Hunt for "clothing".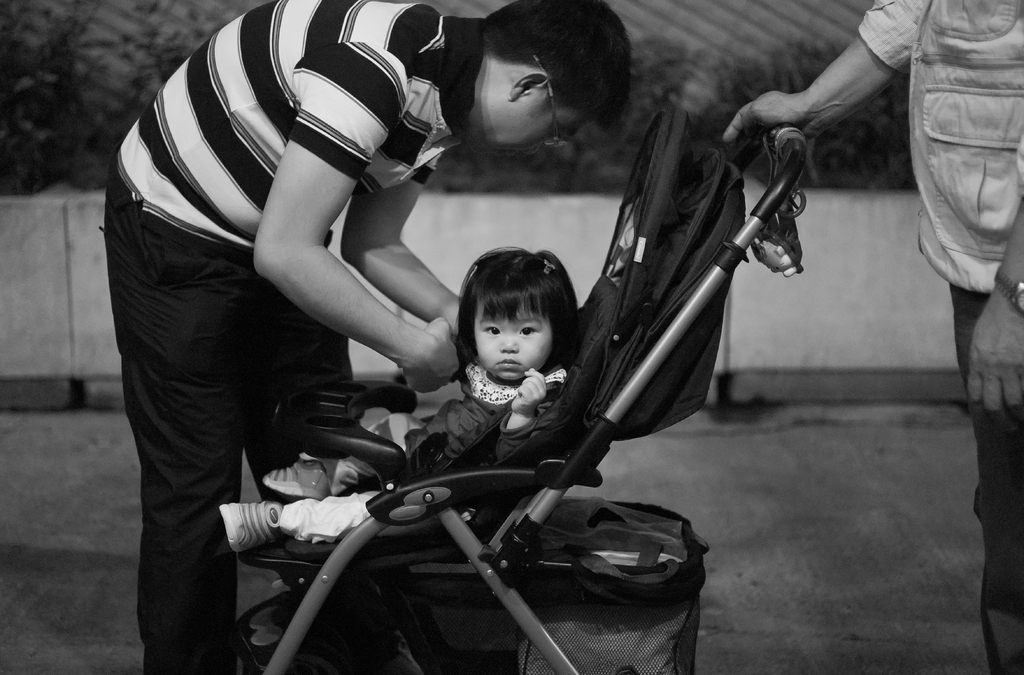
Hunted down at left=861, top=0, right=1023, bottom=674.
